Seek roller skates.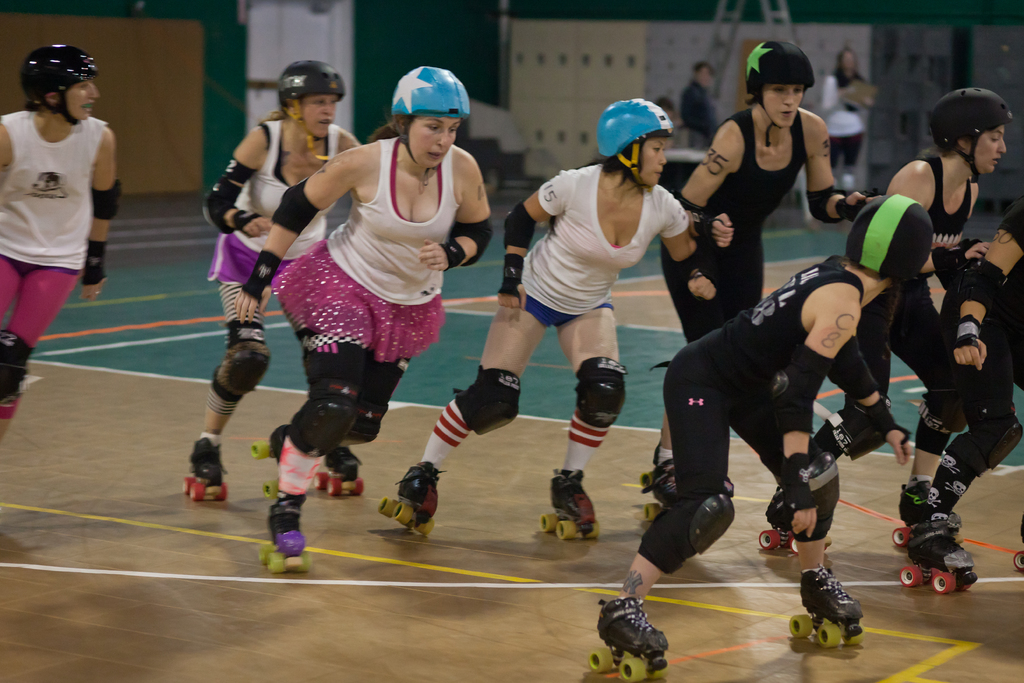
<box>257,490,312,580</box>.
